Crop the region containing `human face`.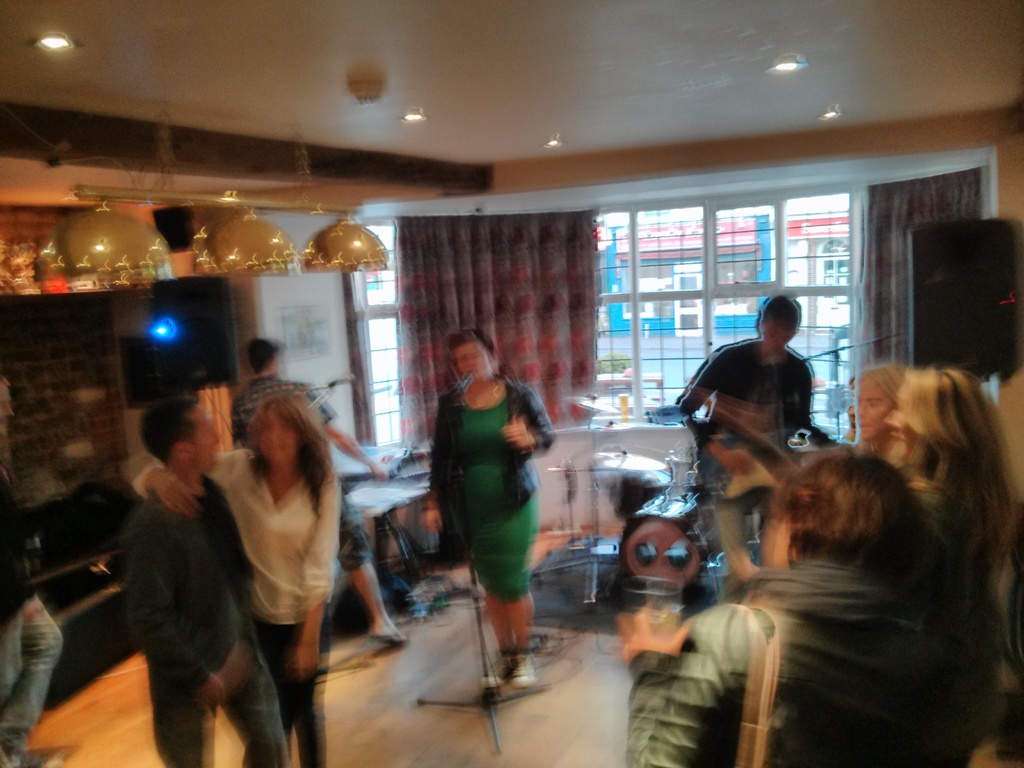
Crop region: <bbox>193, 412, 220, 474</bbox>.
